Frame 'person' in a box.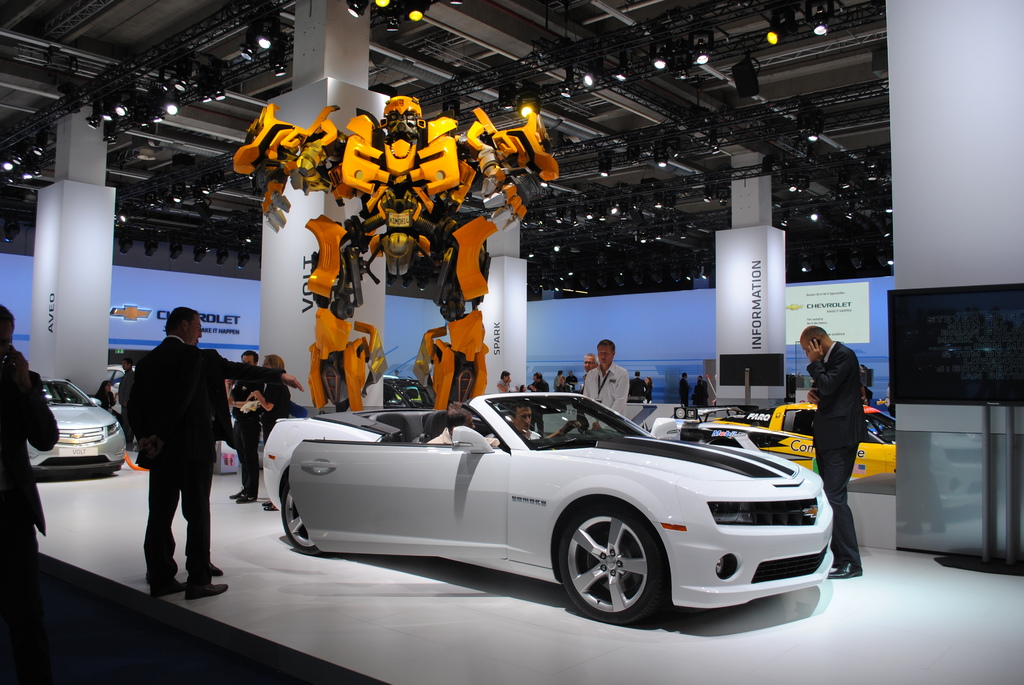
{"x1": 586, "y1": 353, "x2": 604, "y2": 373}.
